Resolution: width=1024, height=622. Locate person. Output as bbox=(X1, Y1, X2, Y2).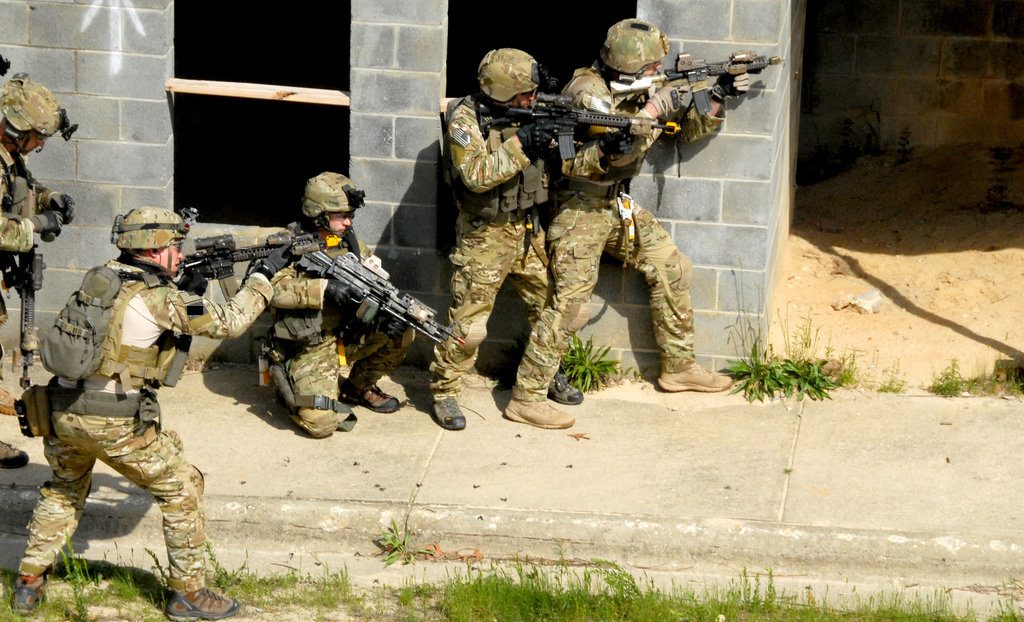
bbox=(35, 211, 205, 603).
